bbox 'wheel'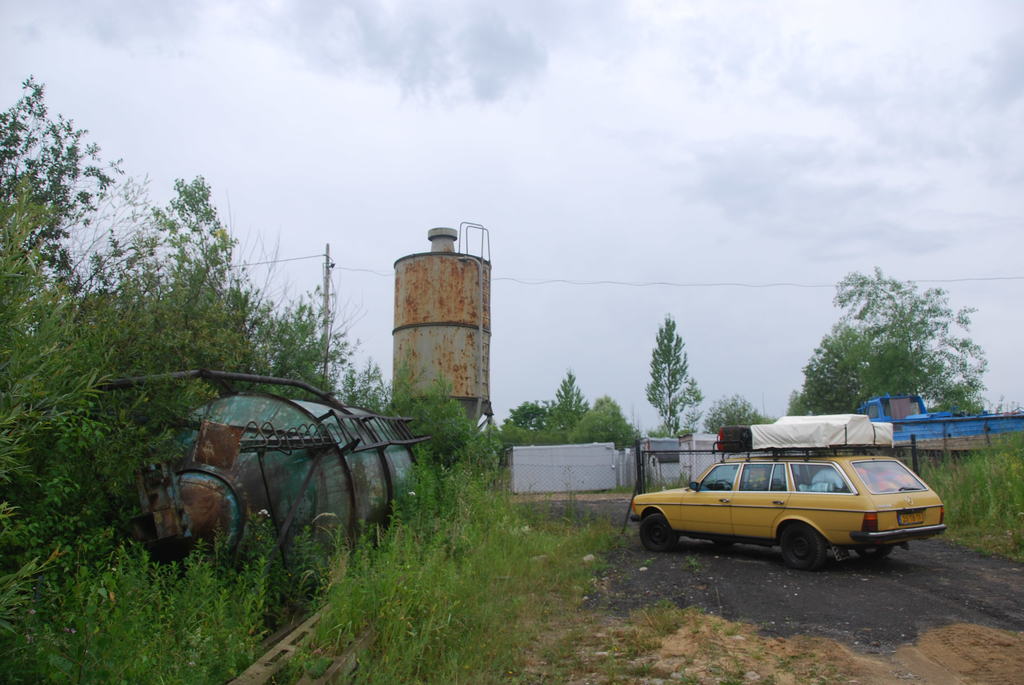
778:524:828:572
